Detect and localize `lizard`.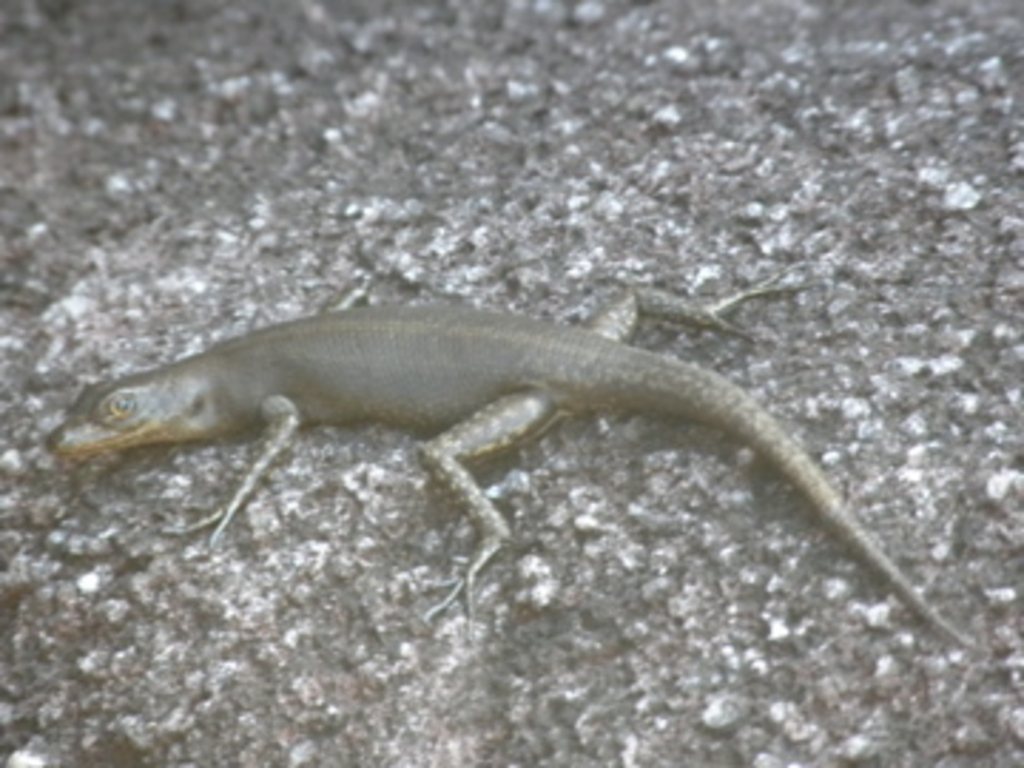
Localized at select_region(43, 259, 978, 649).
